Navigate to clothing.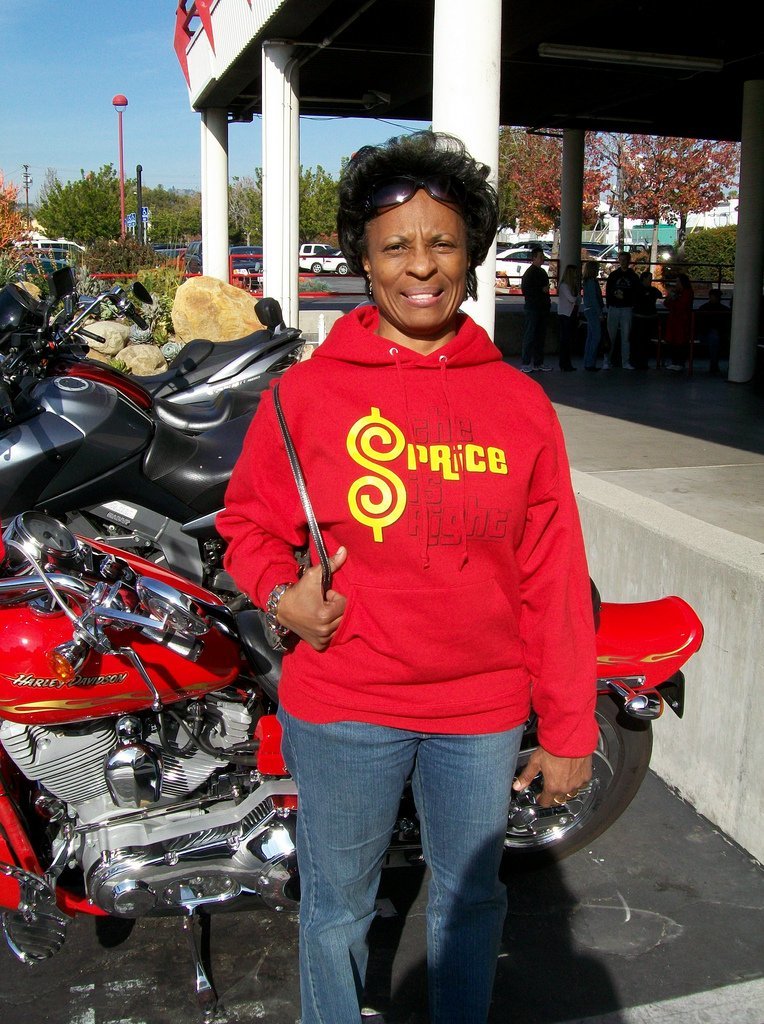
Navigation target: box=[524, 268, 554, 366].
